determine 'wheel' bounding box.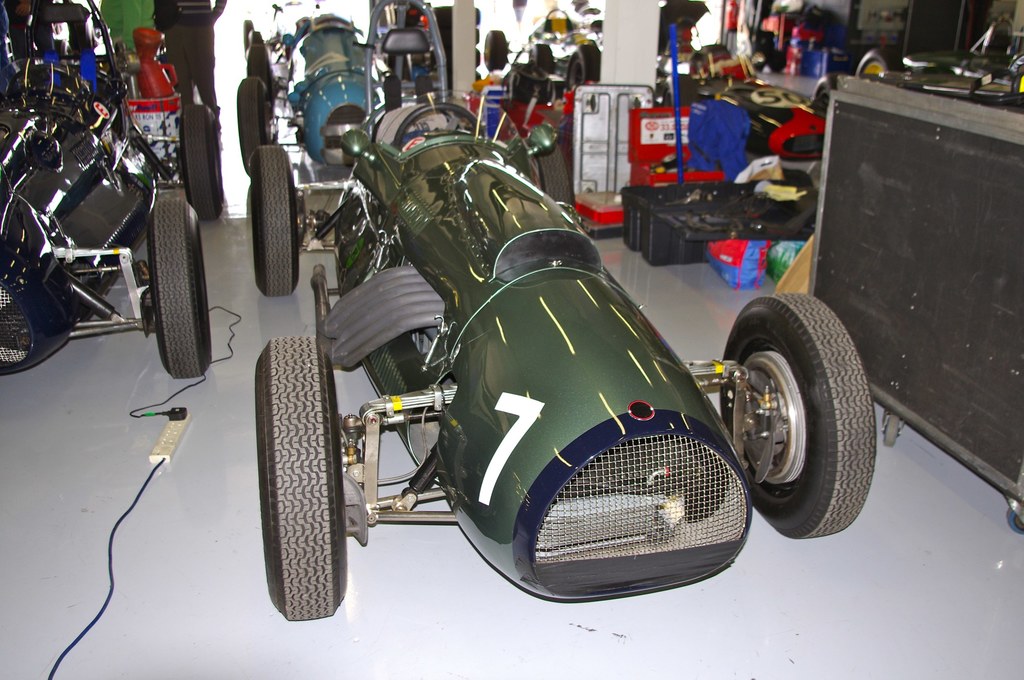
Determined: 175 102 220 216.
